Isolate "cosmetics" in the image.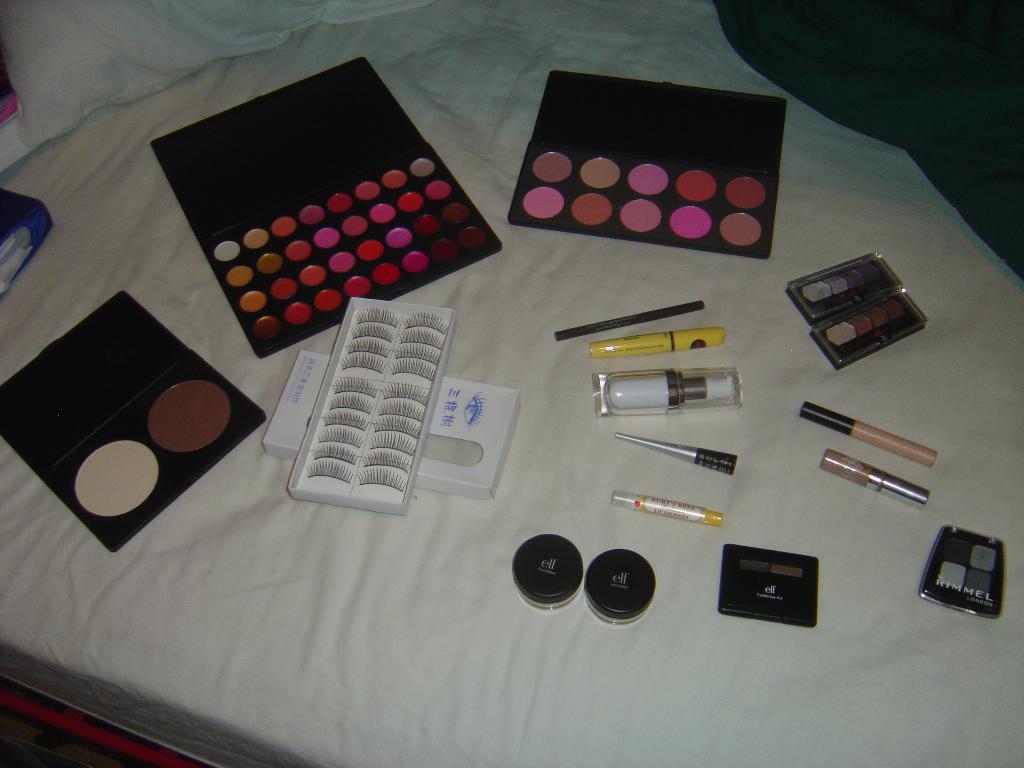
Isolated region: <bbox>672, 202, 710, 241</bbox>.
